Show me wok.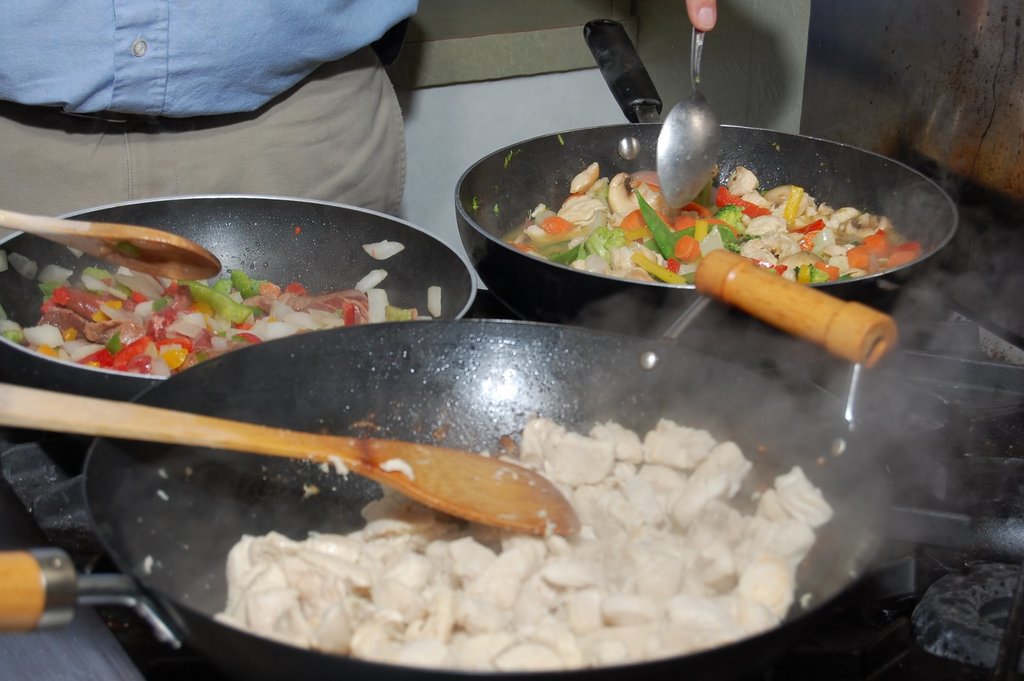
wok is here: <bbox>452, 20, 973, 344</bbox>.
